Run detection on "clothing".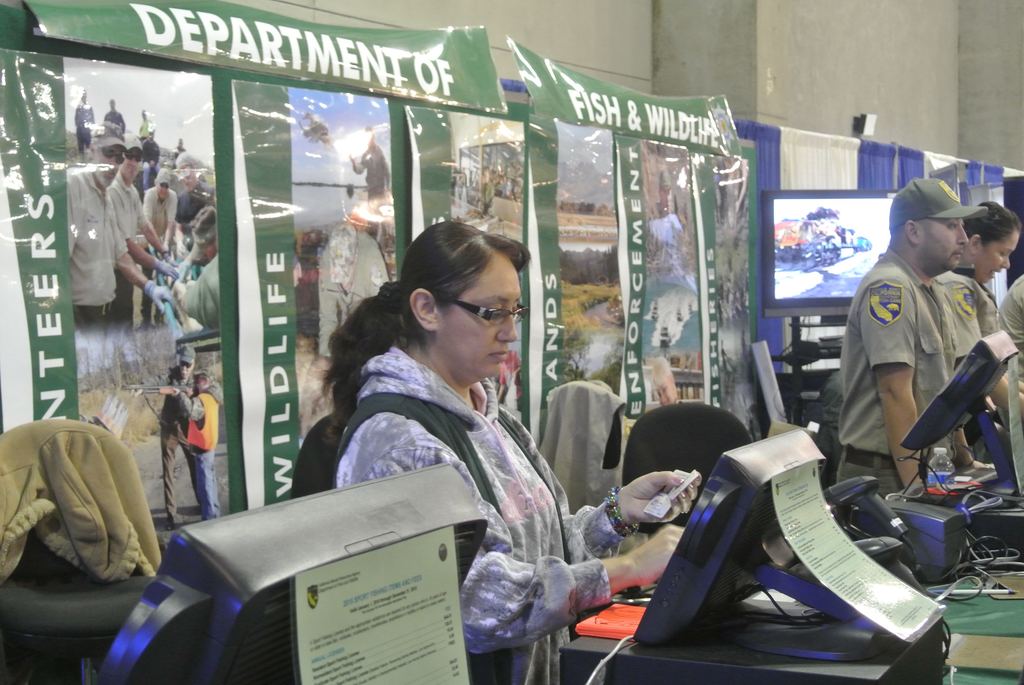
Result: {"left": 0, "top": 417, "right": 161, "bottom": 587}.
